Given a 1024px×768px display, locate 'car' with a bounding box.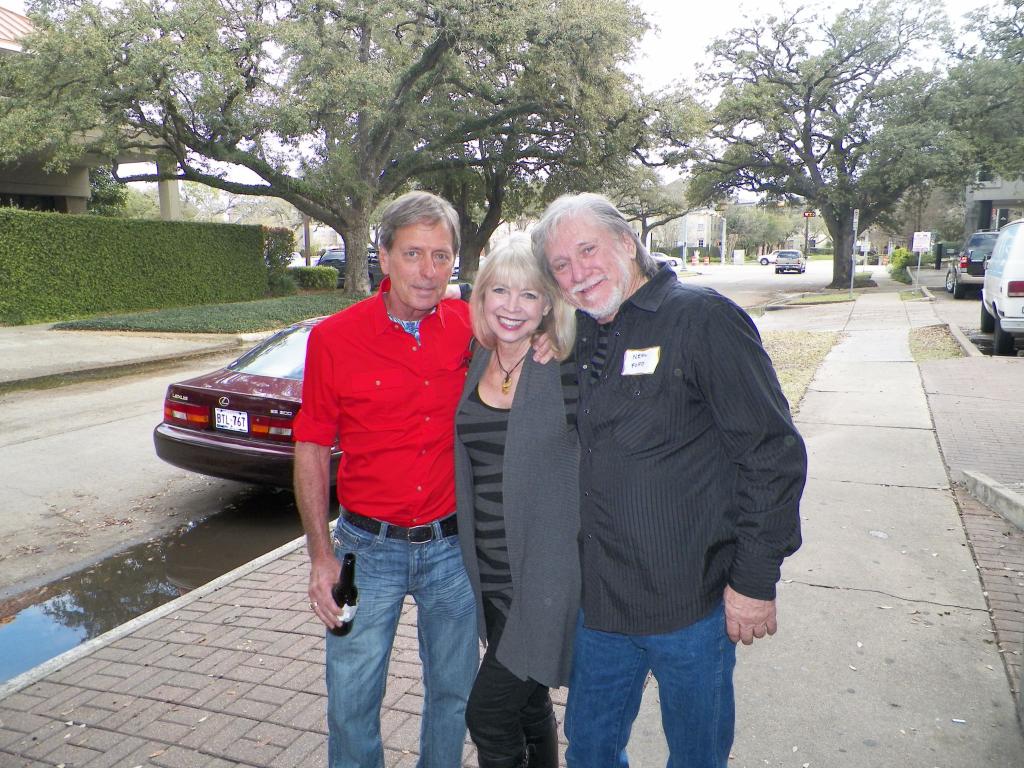
Located: rect(946, 233, 999, 299).
